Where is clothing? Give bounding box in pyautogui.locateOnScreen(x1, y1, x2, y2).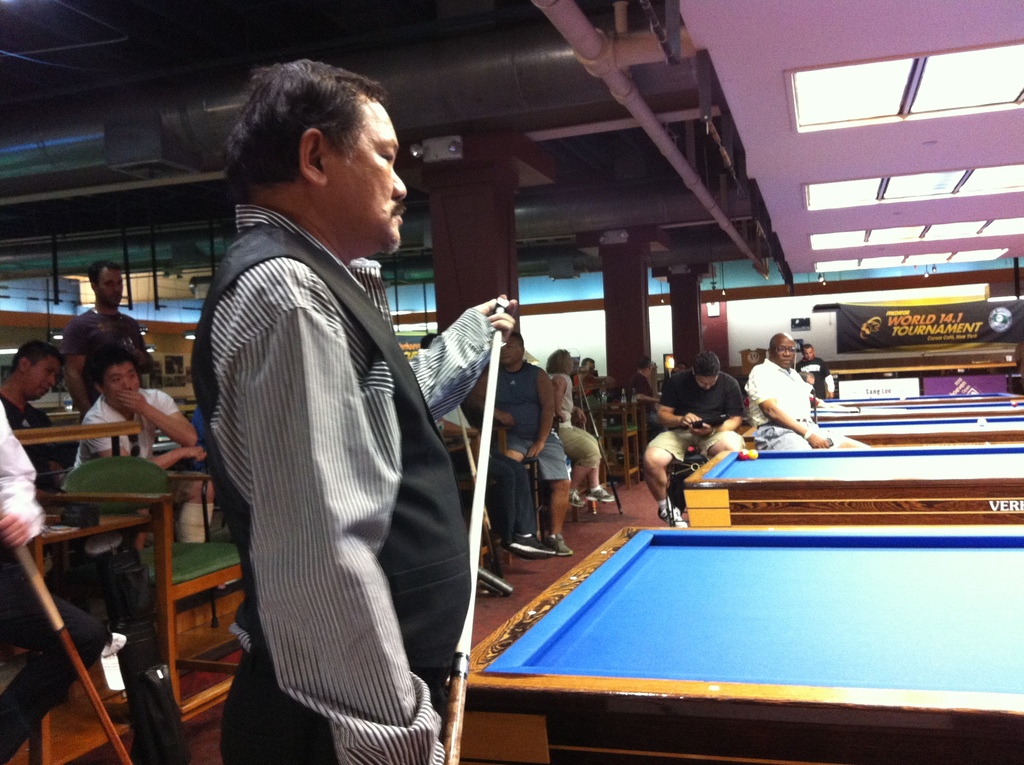
pyautogui.locateOnScreen(70, 389, 168, 467).
